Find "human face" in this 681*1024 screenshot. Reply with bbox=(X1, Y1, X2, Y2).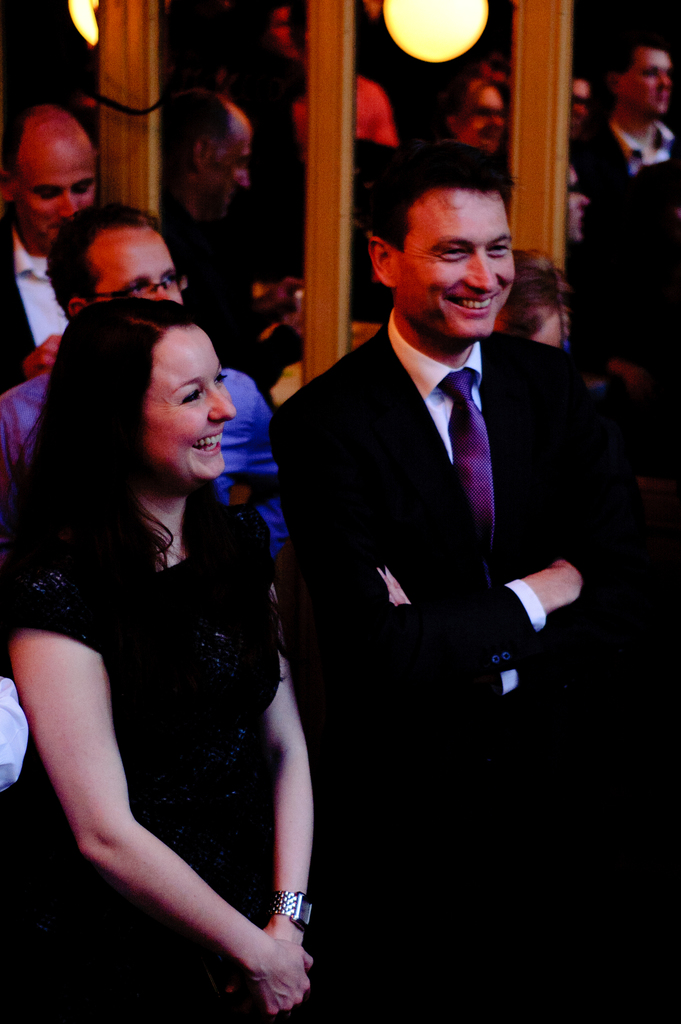
bbox=(86, 228, 188, 316).
